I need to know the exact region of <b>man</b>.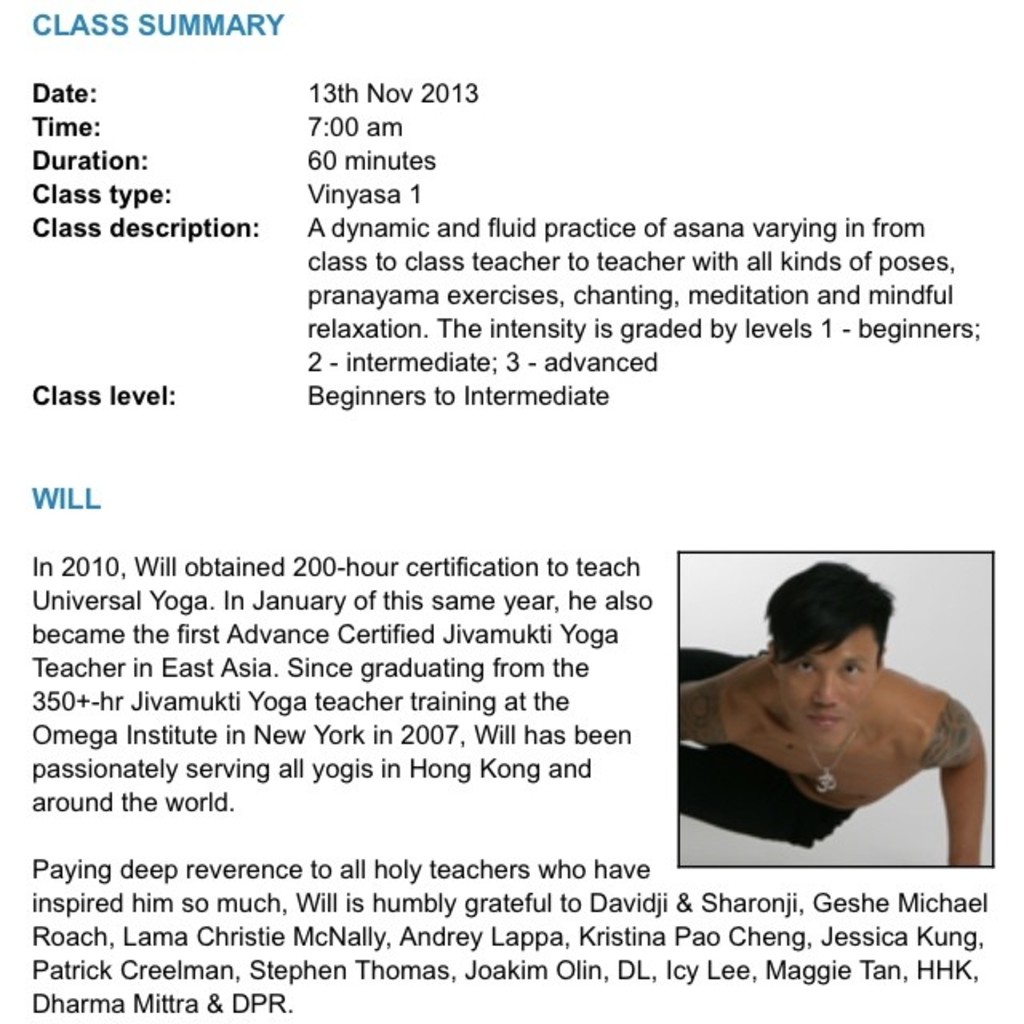
Region: (x1=669, y1=576, x2=1006, y2=878).
